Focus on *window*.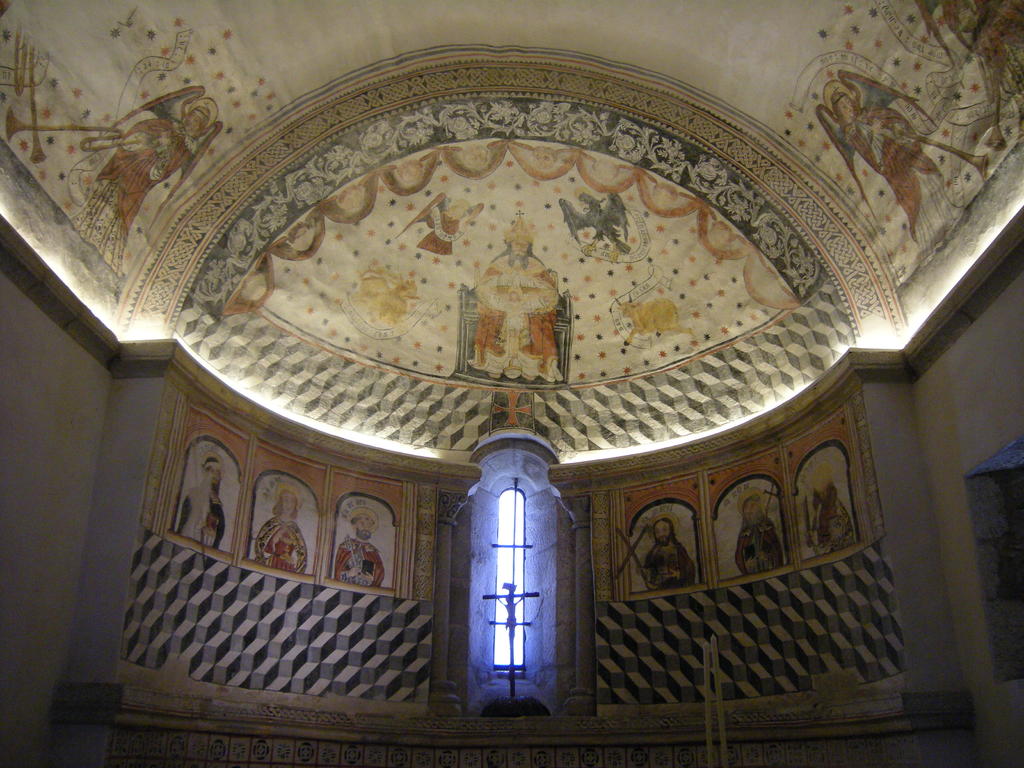
Focused at 493 487 527 683.
